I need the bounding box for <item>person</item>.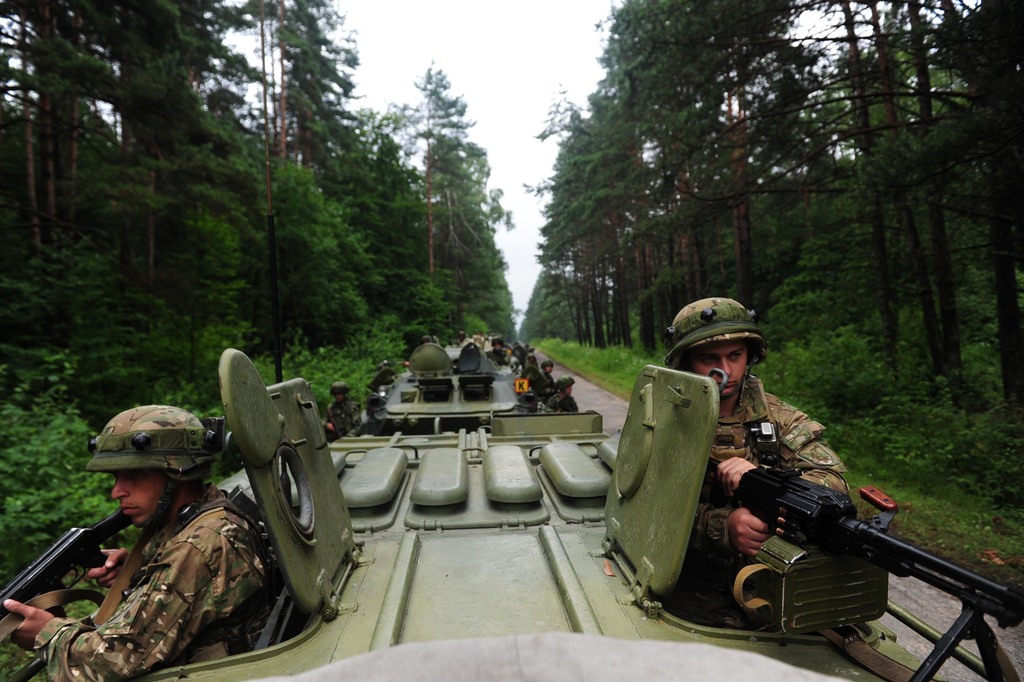
Here it is: locate(547, 374, 578, 413).
